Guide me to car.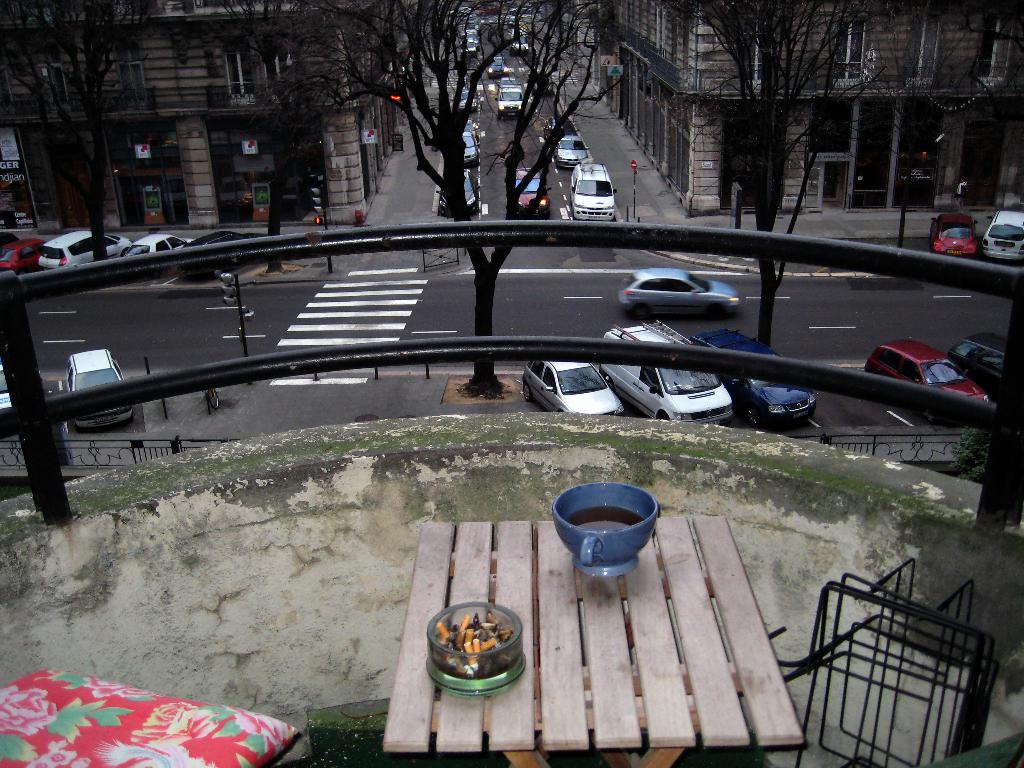
Guidance: crop(0, 359, 16, 419).
